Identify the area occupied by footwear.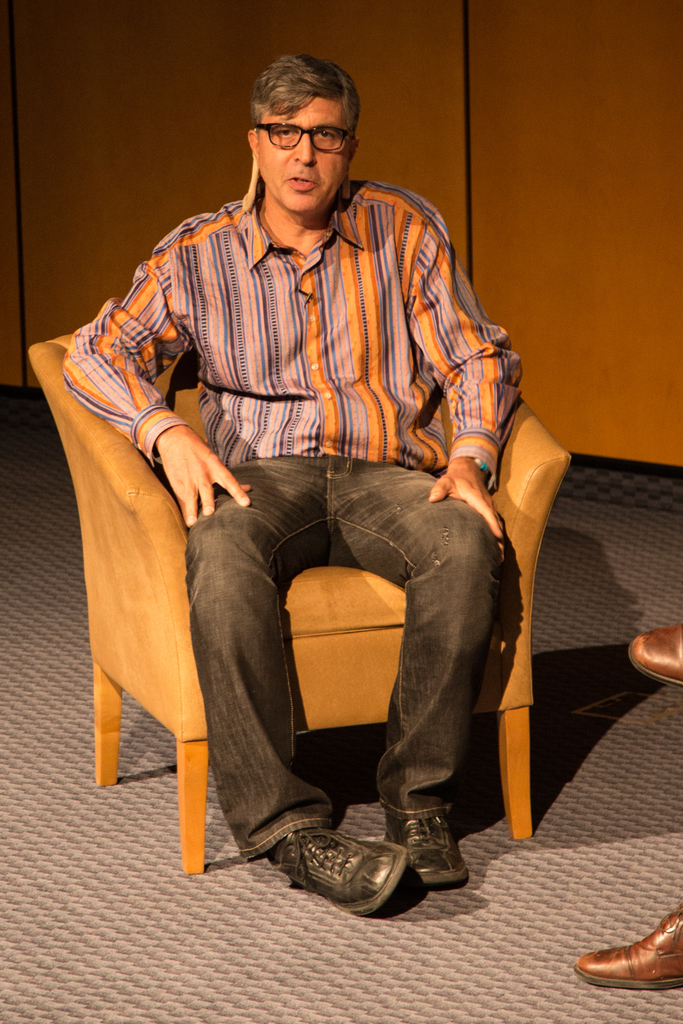
Area: [630, 620, 682, 689].
